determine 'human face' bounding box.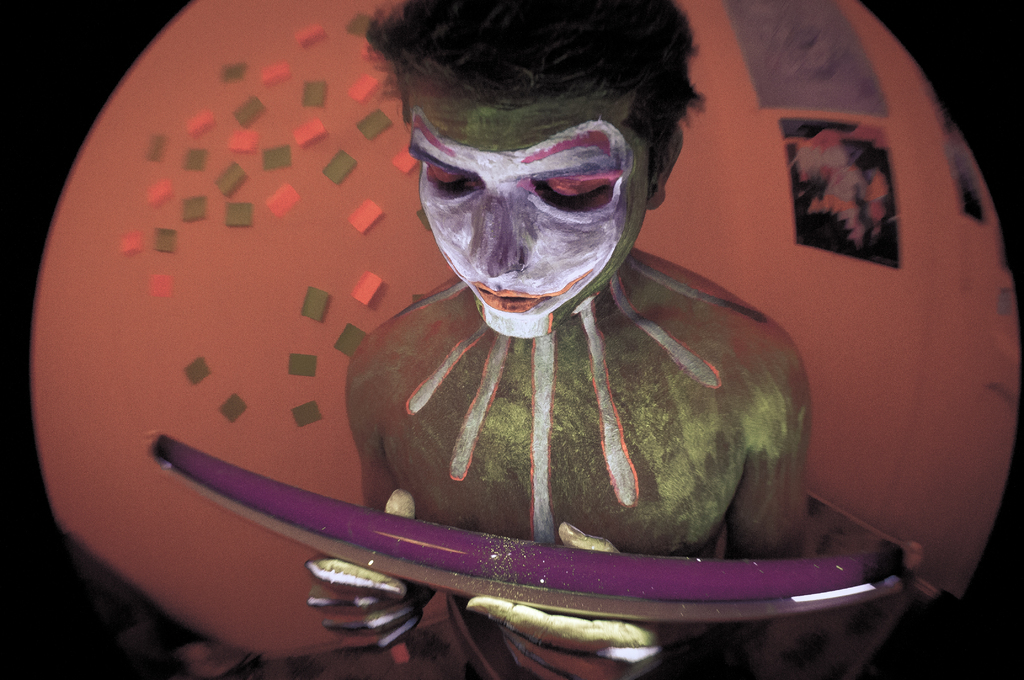
Determined: [left=401, top=85, right=653, bottom=343].
